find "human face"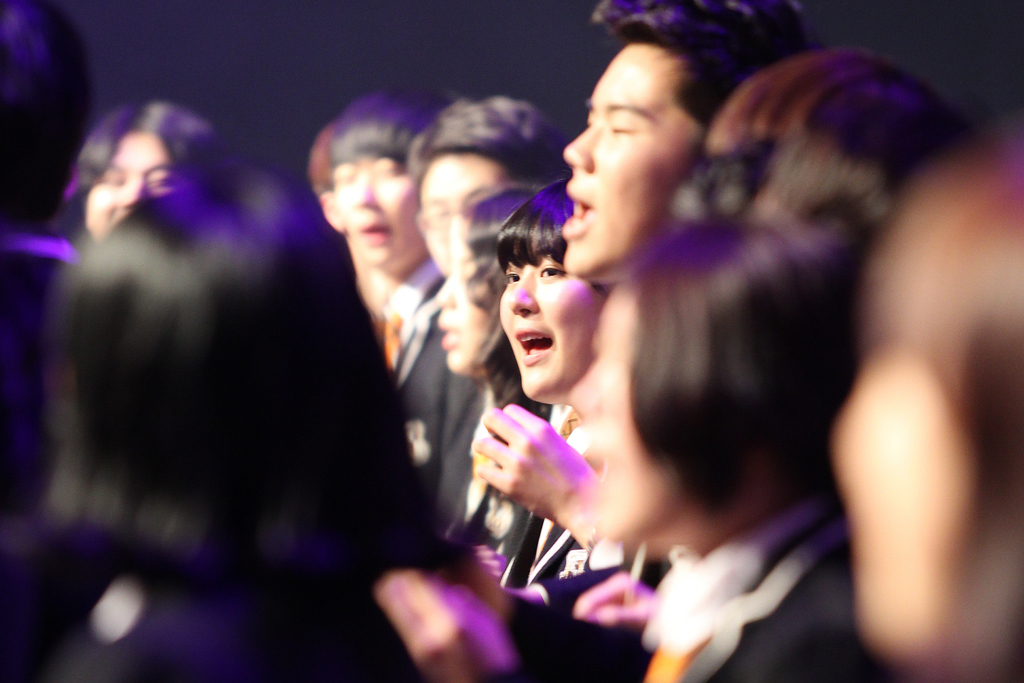
l=561, t=41, r=714, b=277
